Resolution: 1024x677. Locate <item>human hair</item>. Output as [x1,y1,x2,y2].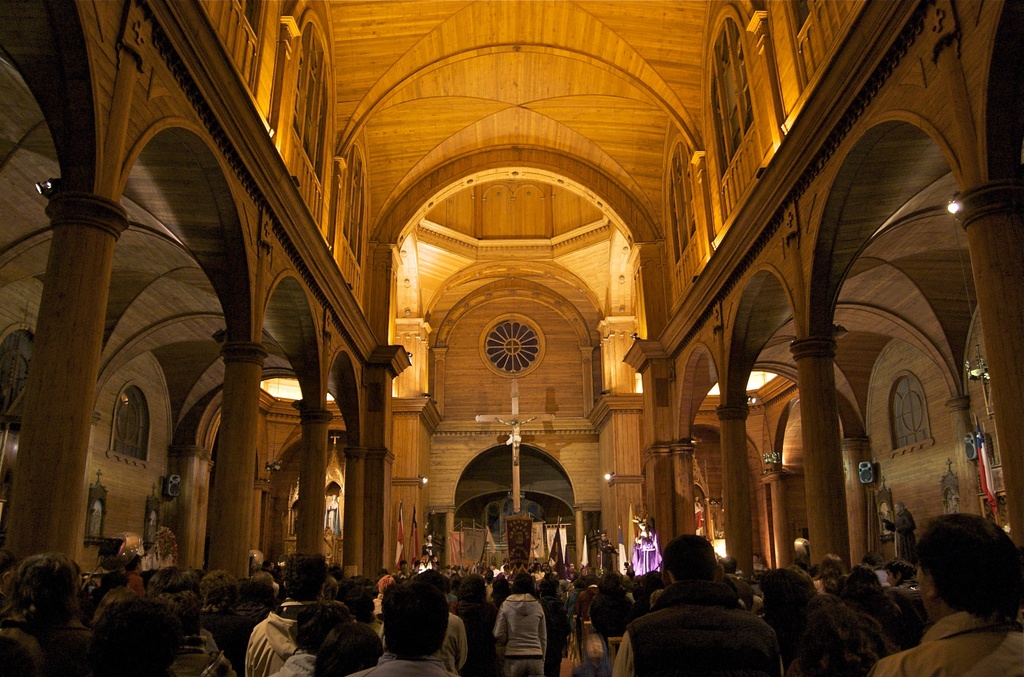
[144,563,198,596].
